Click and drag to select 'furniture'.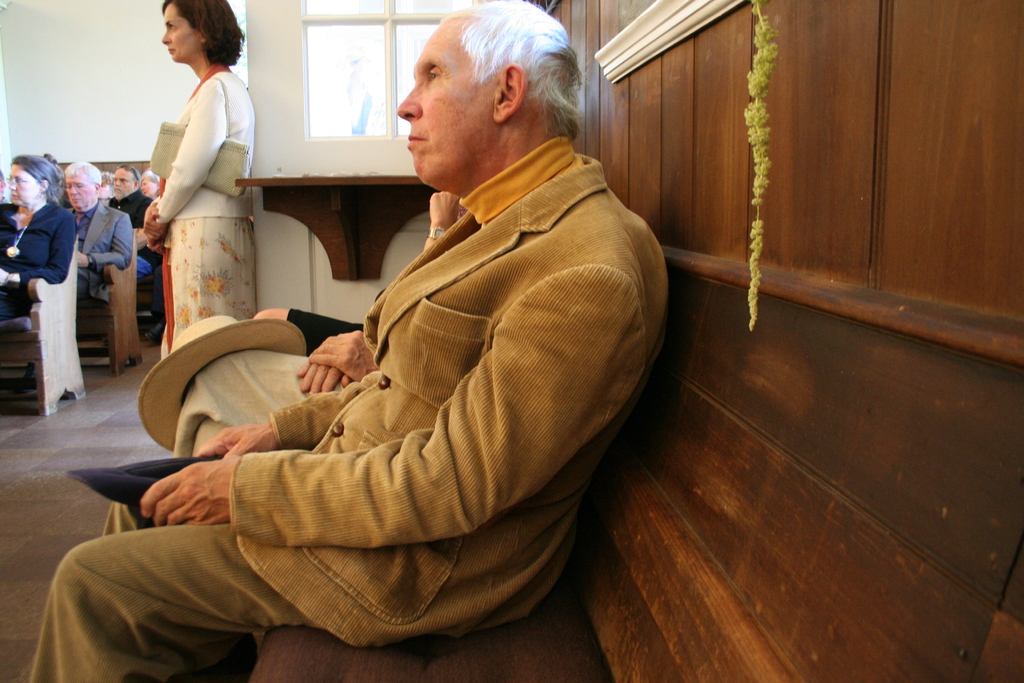
Selection: (left=0, top=235, right=86, bottom=410).
